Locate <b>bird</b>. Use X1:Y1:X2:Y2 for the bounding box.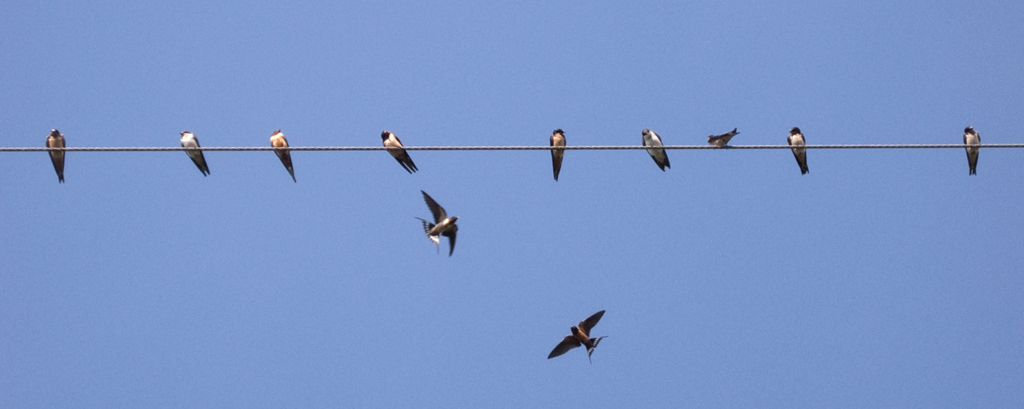
376:126:427:178.
